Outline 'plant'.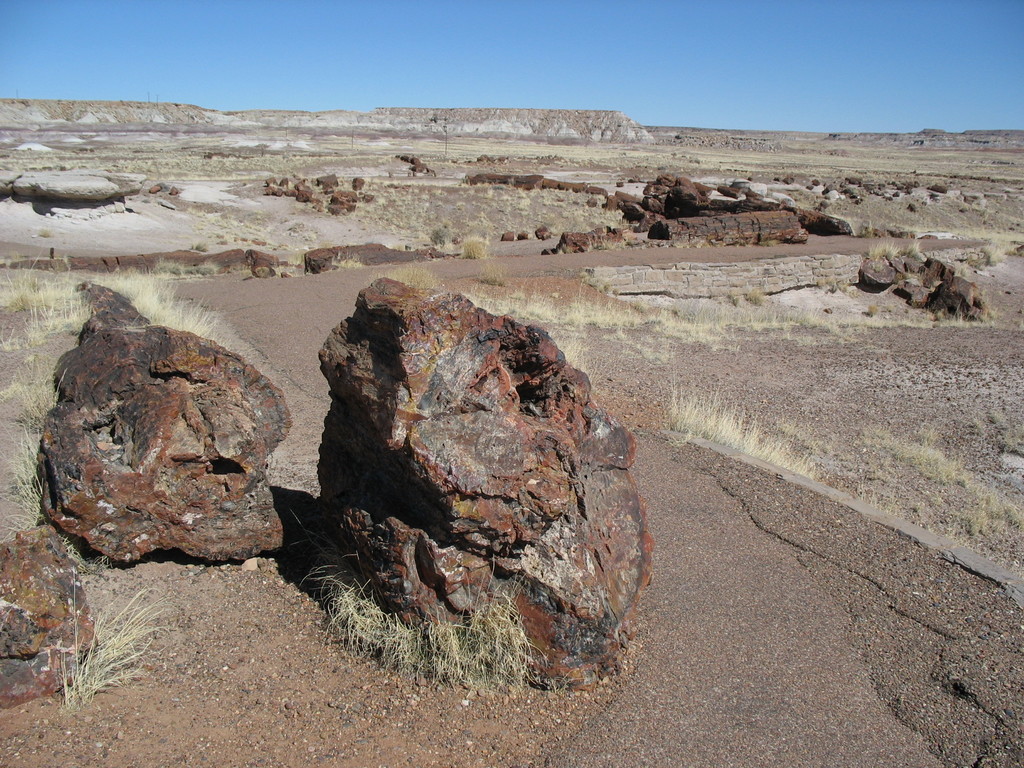
Outline: <region>941, 492, 1023, 572</region>.
